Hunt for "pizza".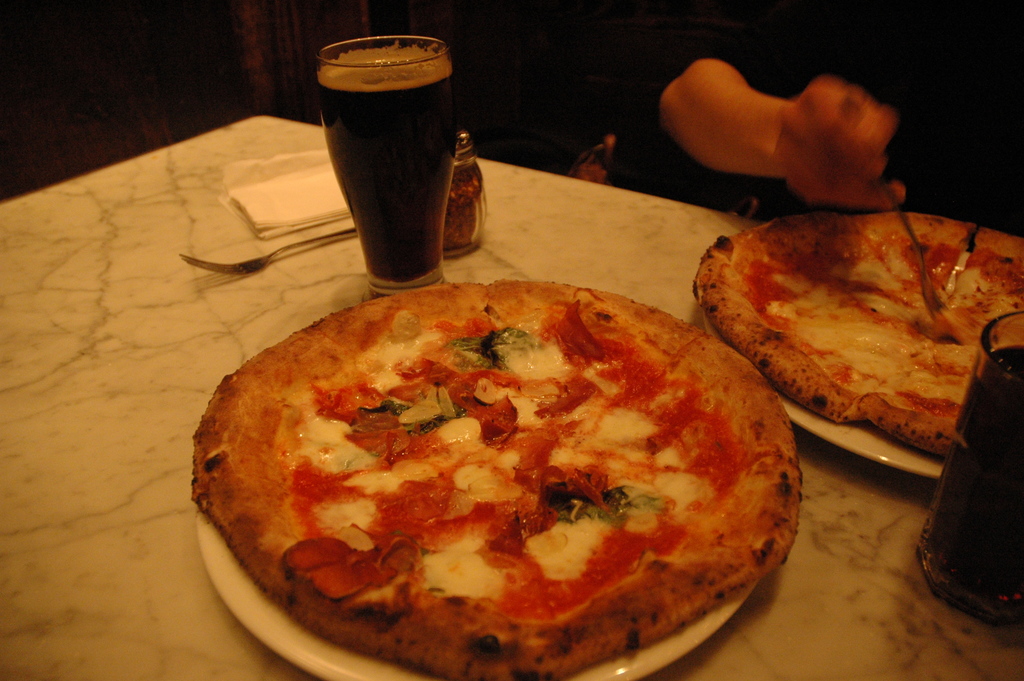
Hunted down at detection(195, 279, 803, 680).
